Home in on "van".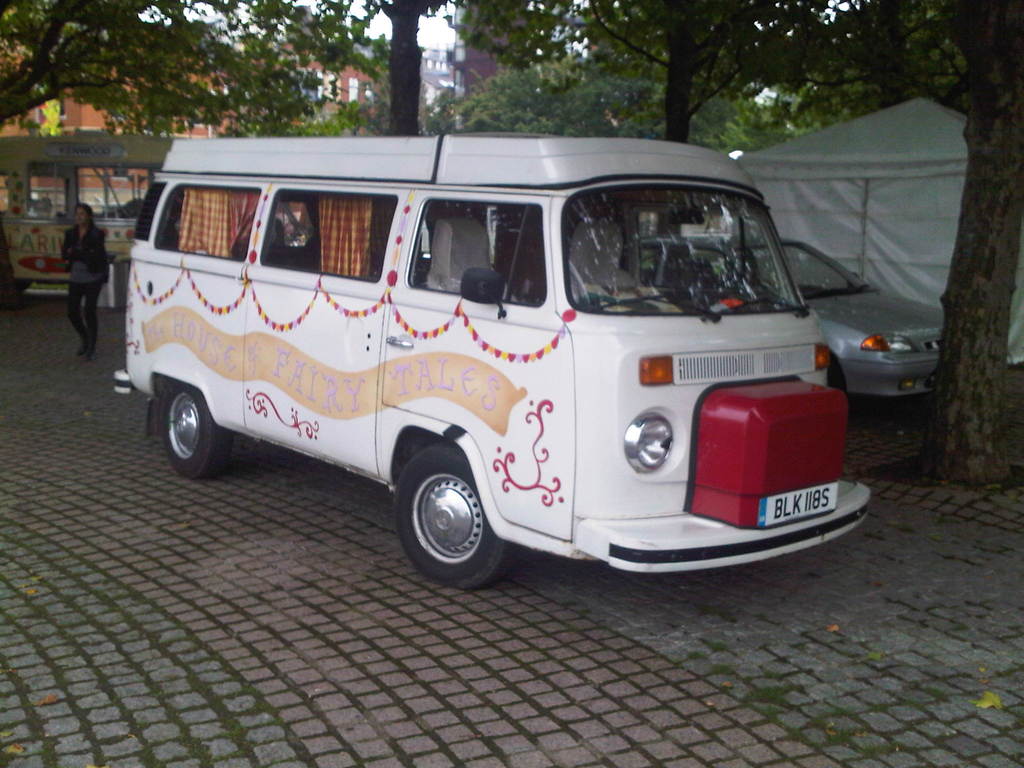
Homed in at bbox(0, 136, 172, 309).
